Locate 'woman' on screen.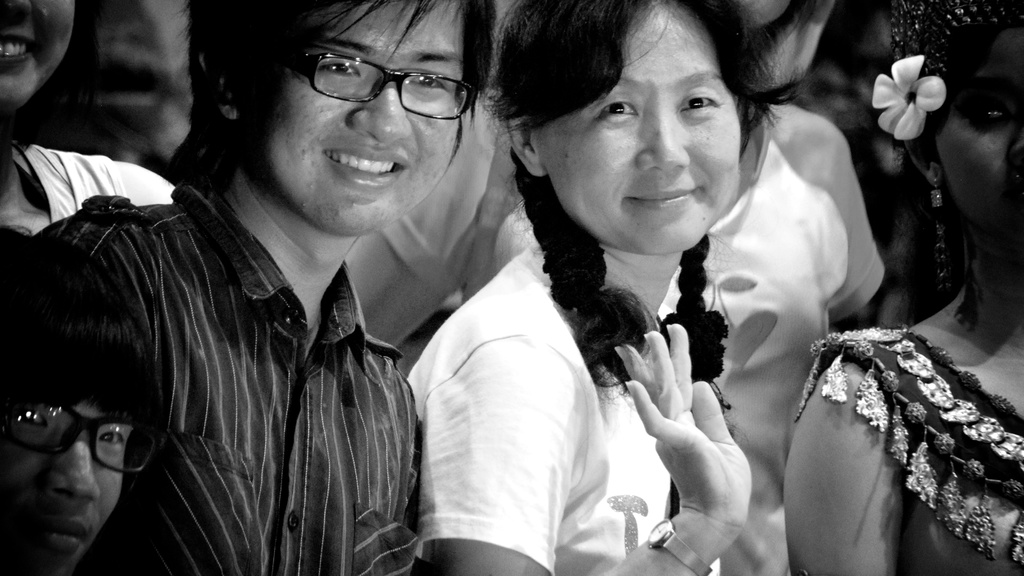
On screen at 394,15,806,575.
